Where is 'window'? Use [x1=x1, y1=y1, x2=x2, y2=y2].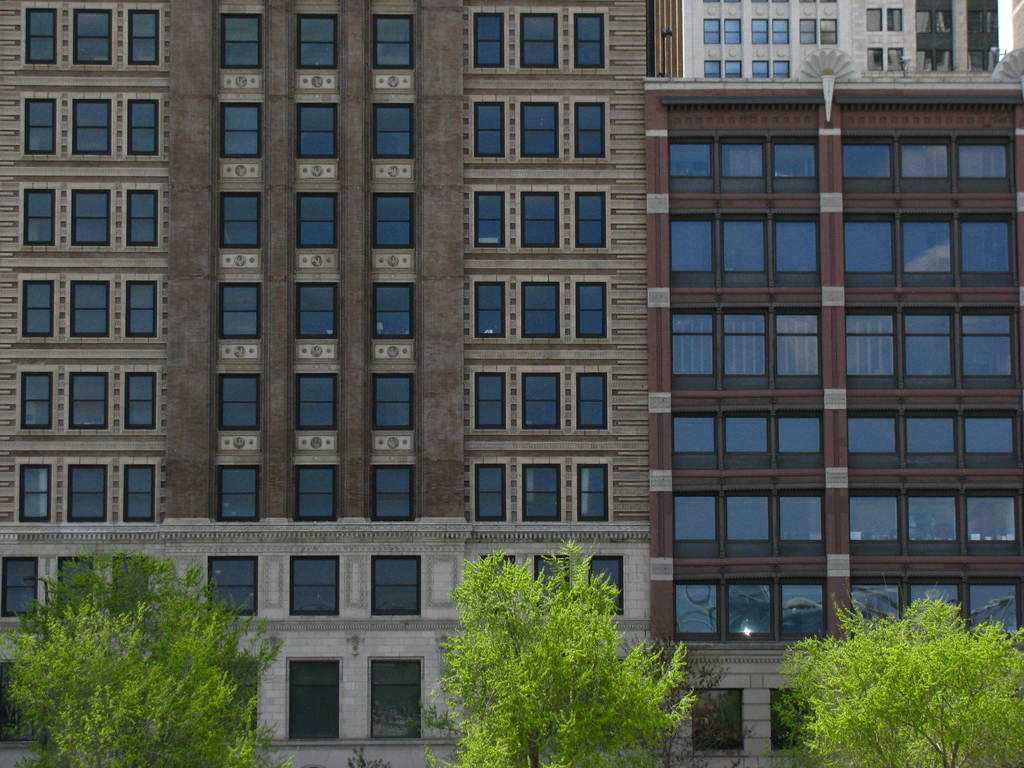
[x1=521, y1=191, x2=561, y2=248].
